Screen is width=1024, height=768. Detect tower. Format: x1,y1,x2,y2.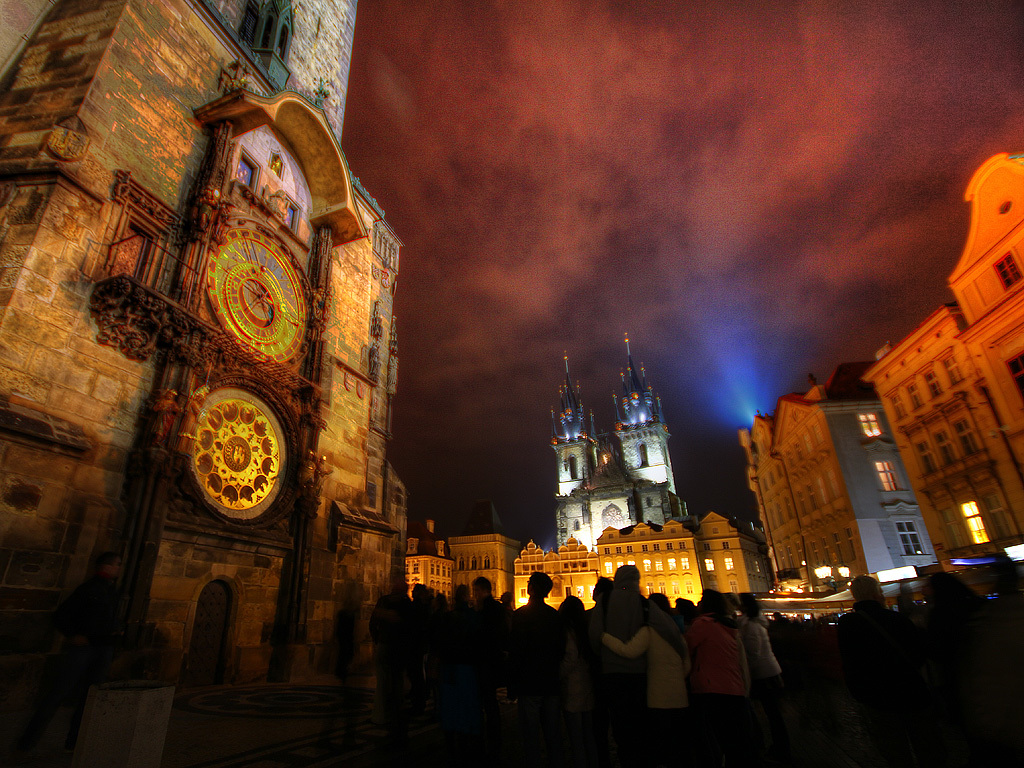
533,333,714,551.
